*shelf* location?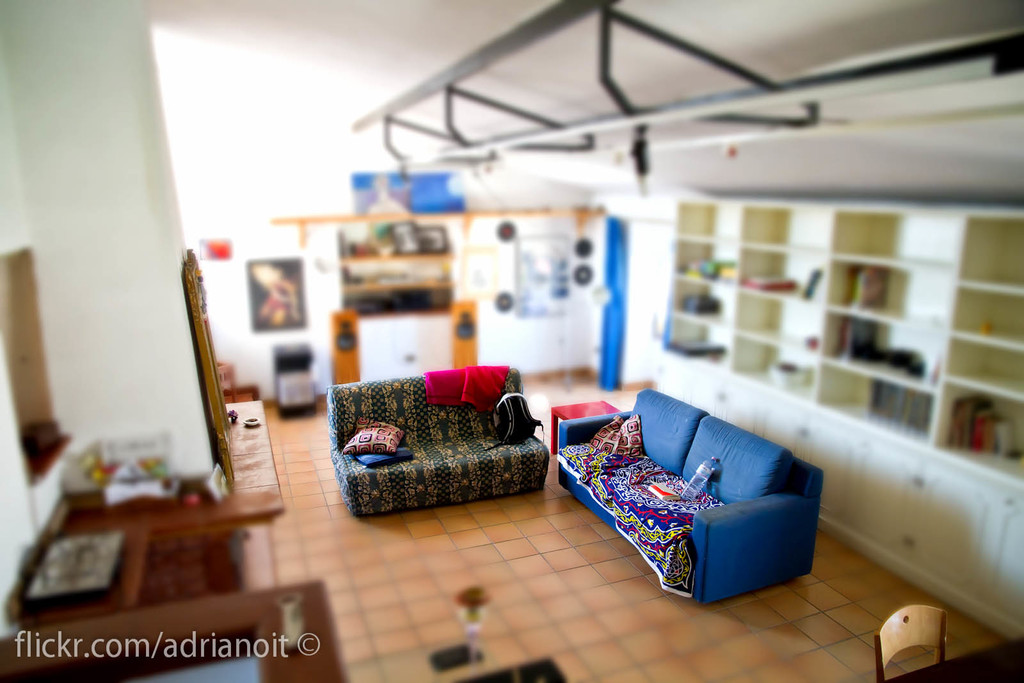
(x1=659, y1=190, x2=1023, y2=630)
